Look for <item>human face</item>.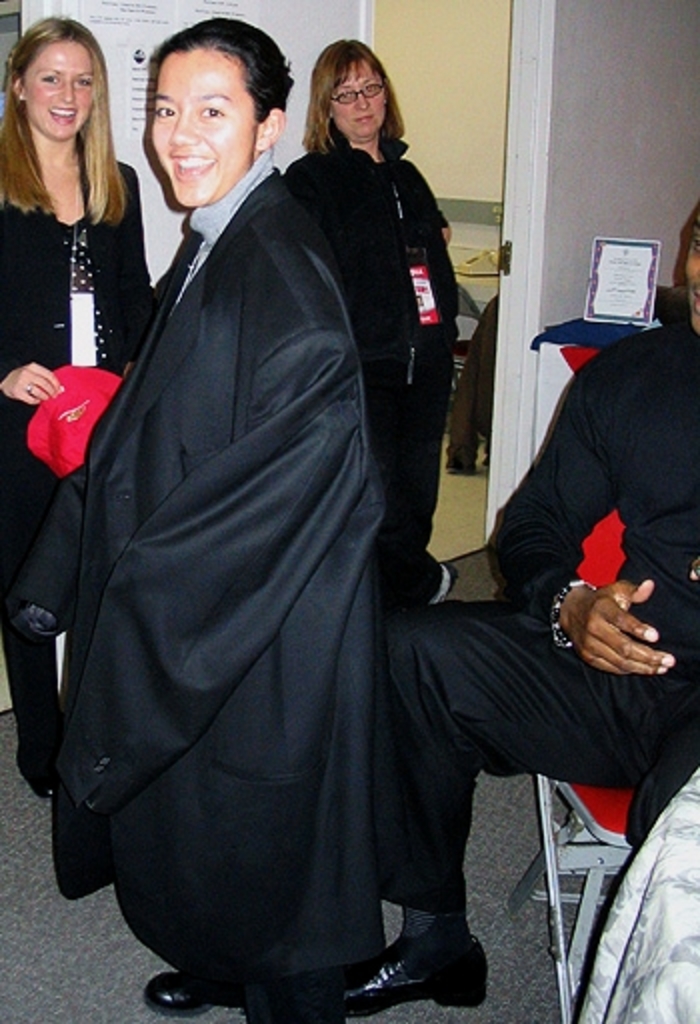
Found: detection(22, 40, 96, 134).
